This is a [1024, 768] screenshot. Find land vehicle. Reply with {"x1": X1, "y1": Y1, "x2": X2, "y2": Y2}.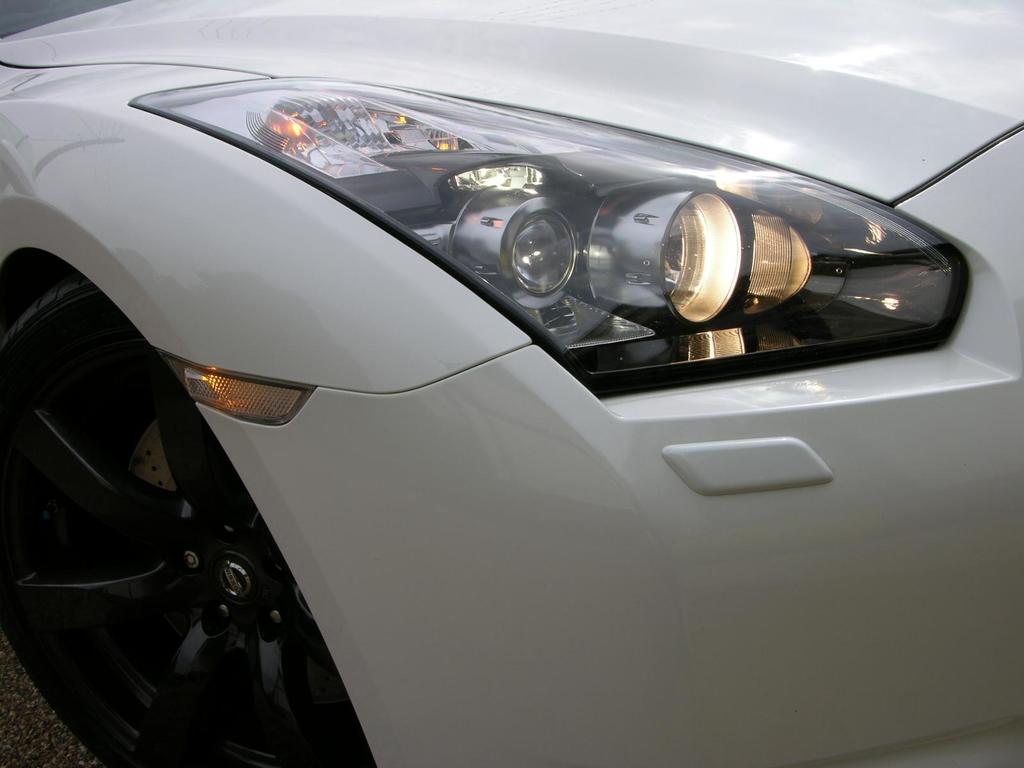
{"x1": 0, "y1": 0, "x2": 1023, "y2": 767}.
